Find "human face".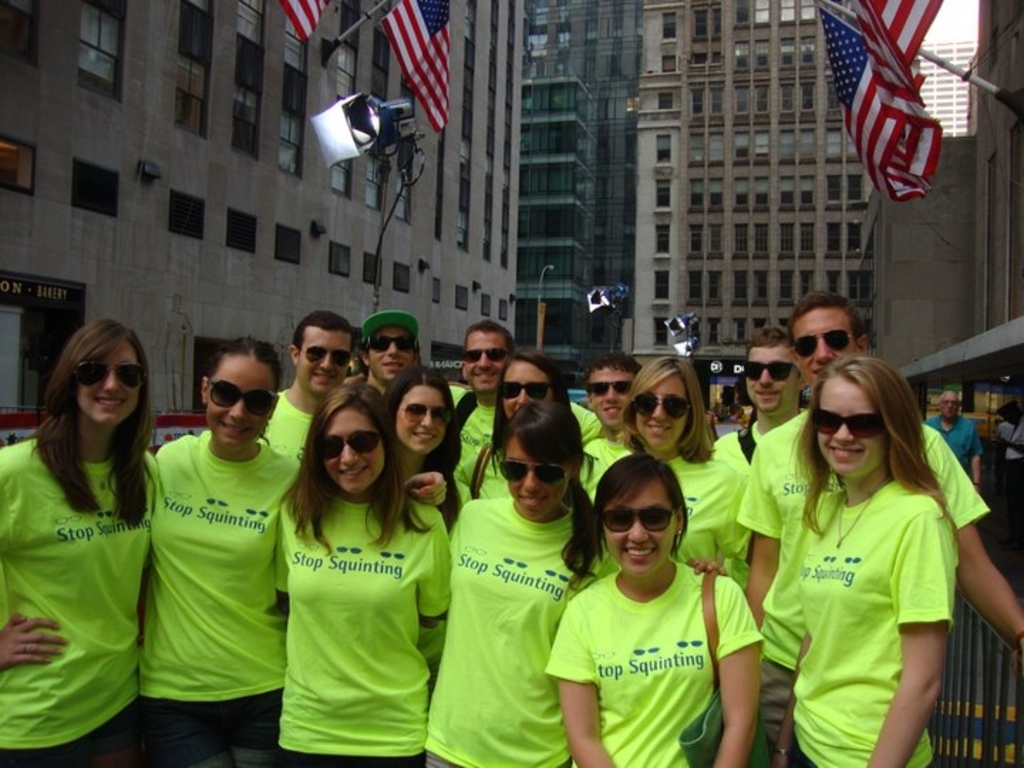
box(394, 384, 449, 455).
